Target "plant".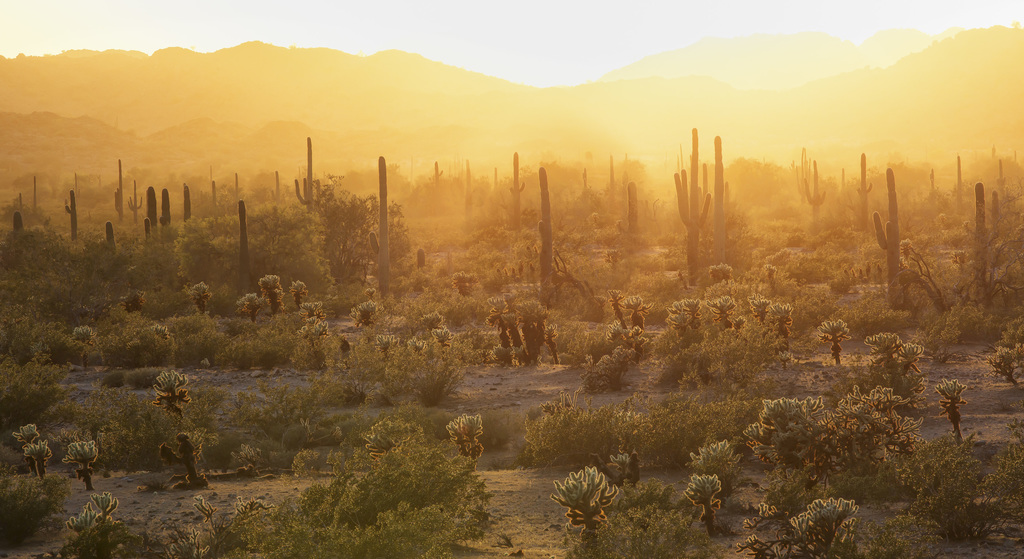
Target region: box(931, 378, 968, 439).
